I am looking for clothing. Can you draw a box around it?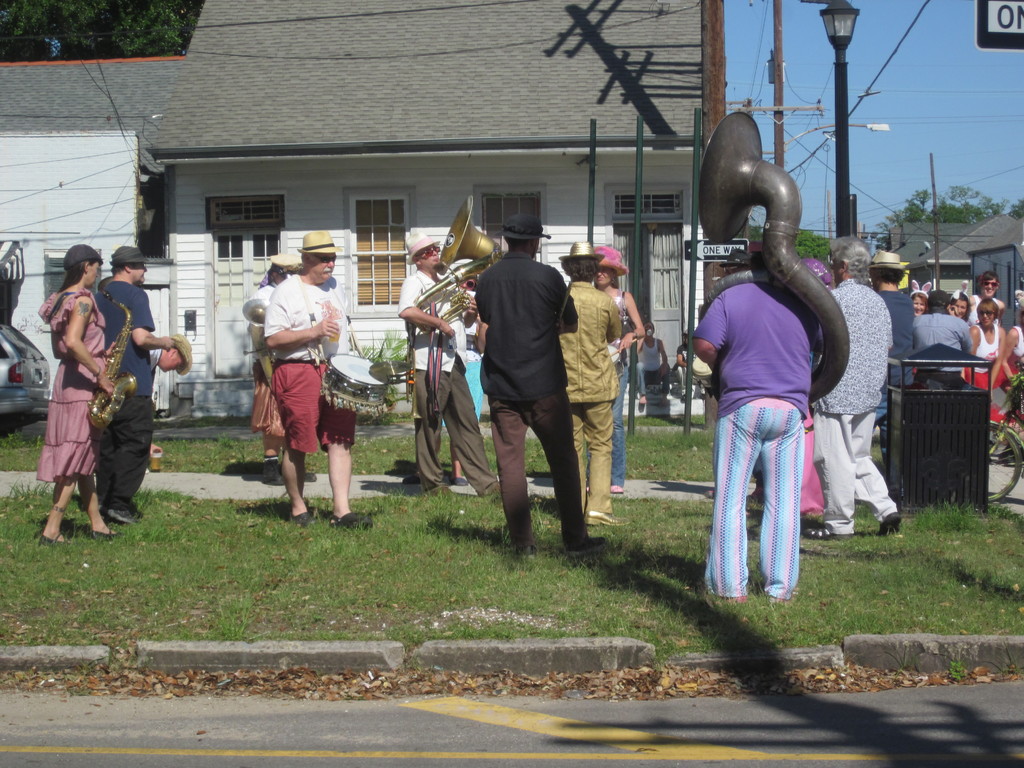
Sure, the bounding box is left=563, top=282, right=622, bottom=514.
